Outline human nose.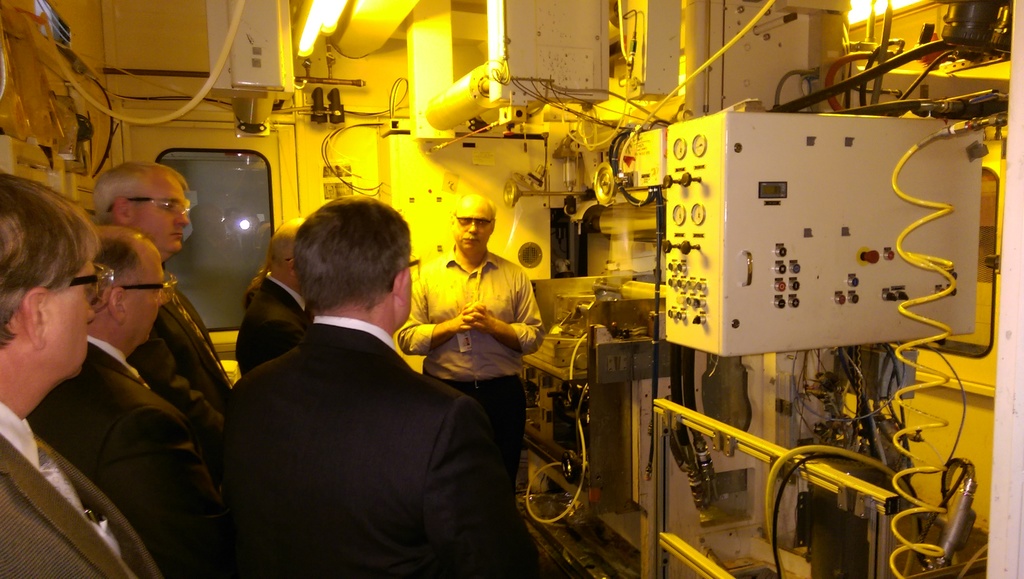
Outline: region(465, 221, 479, 234).
